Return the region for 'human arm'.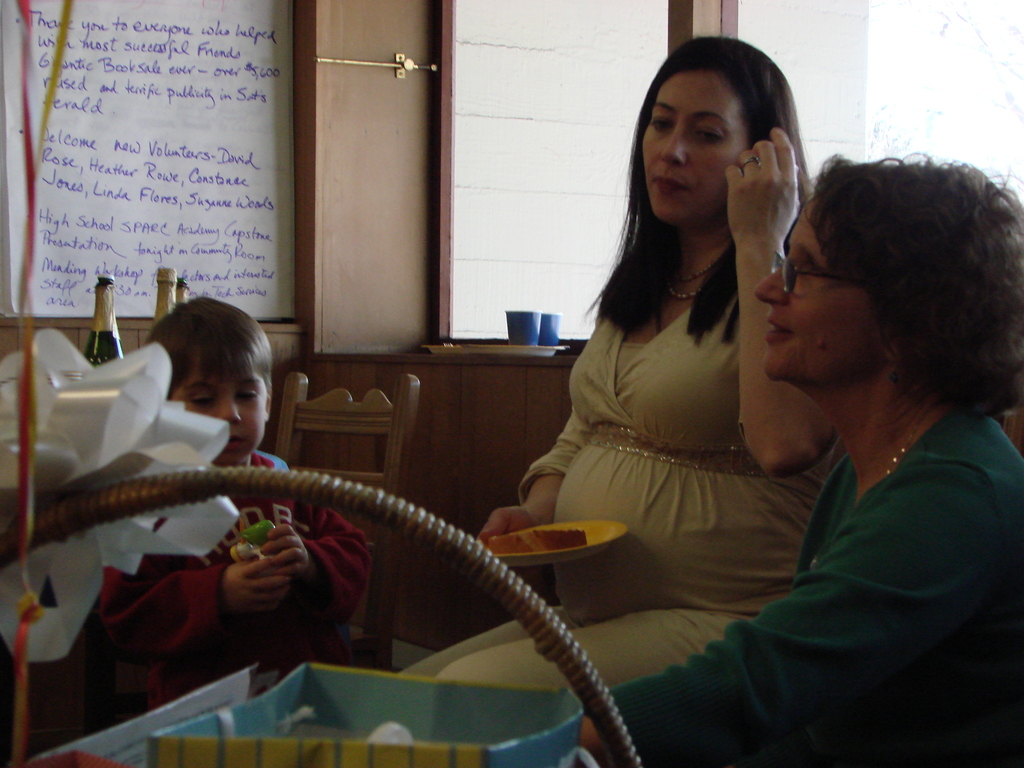
select_region(241, 499, 374, 623).
